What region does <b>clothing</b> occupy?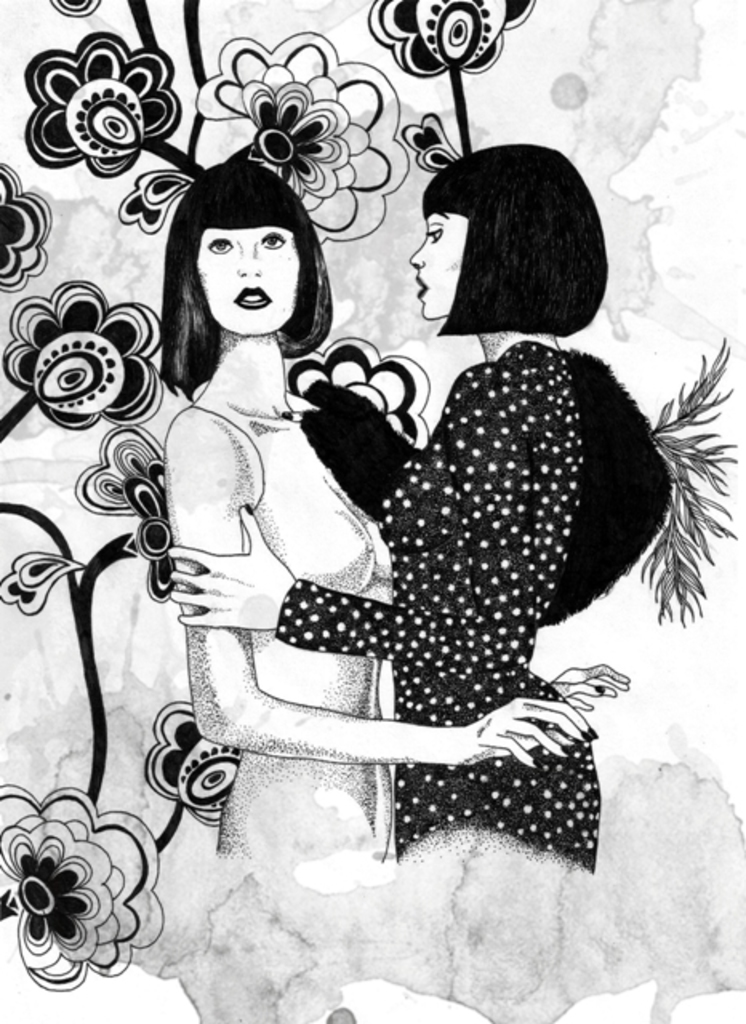
<region>306, 245, 668, 867</region>.
